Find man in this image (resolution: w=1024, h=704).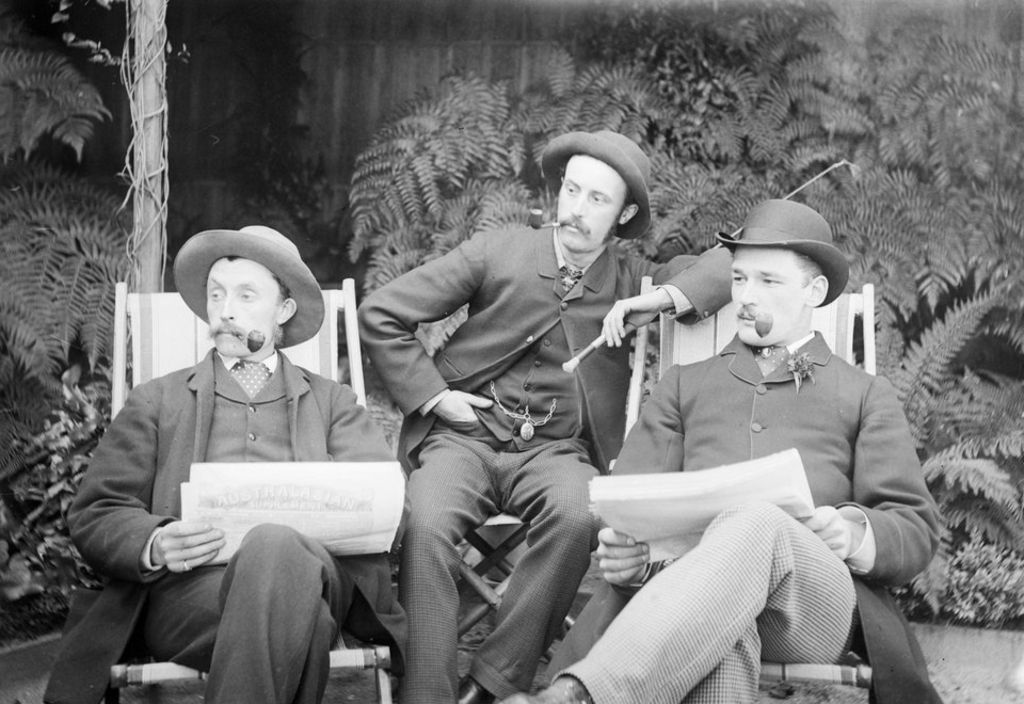
BBox(605, 196, 948, 678).
